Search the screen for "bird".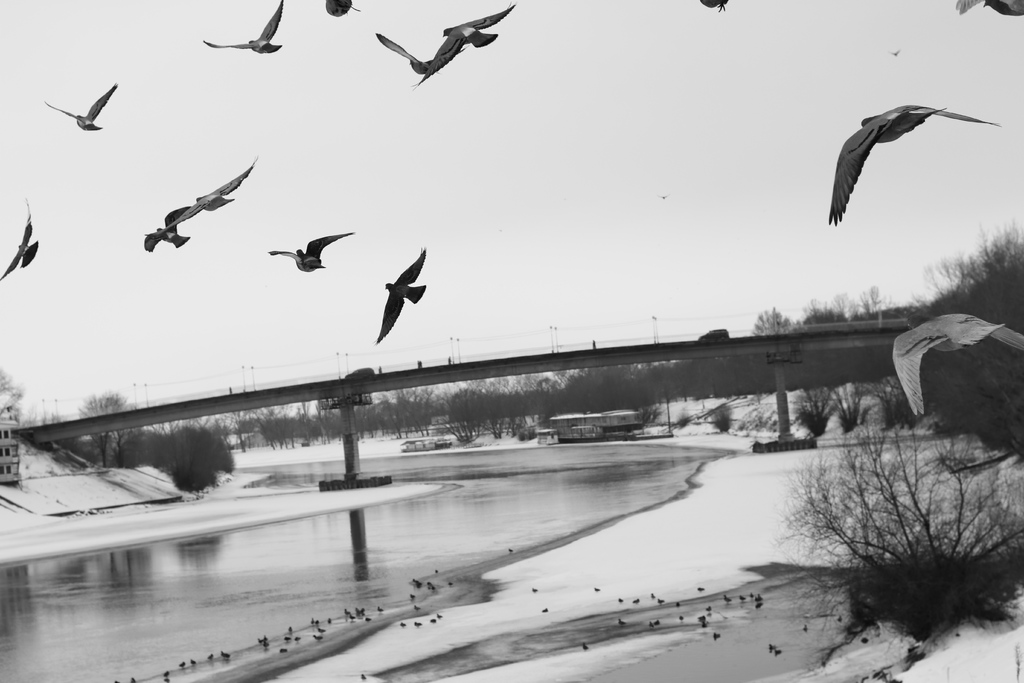
Found at (135,203,210,251).
